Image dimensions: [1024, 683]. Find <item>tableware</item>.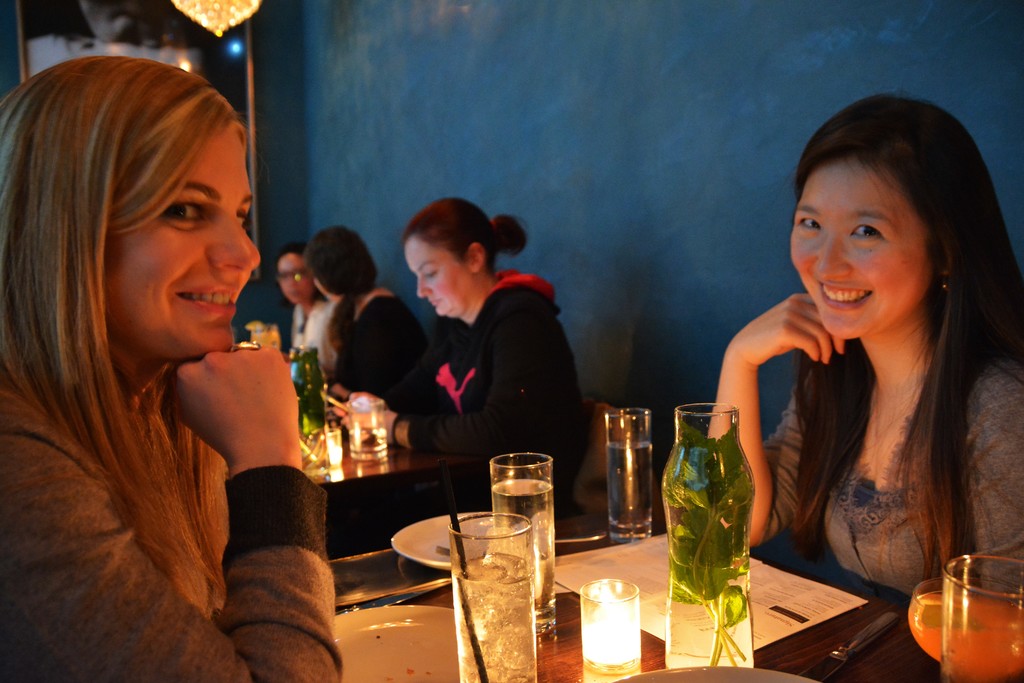
<region>483, 450, 561, 637</region>.
